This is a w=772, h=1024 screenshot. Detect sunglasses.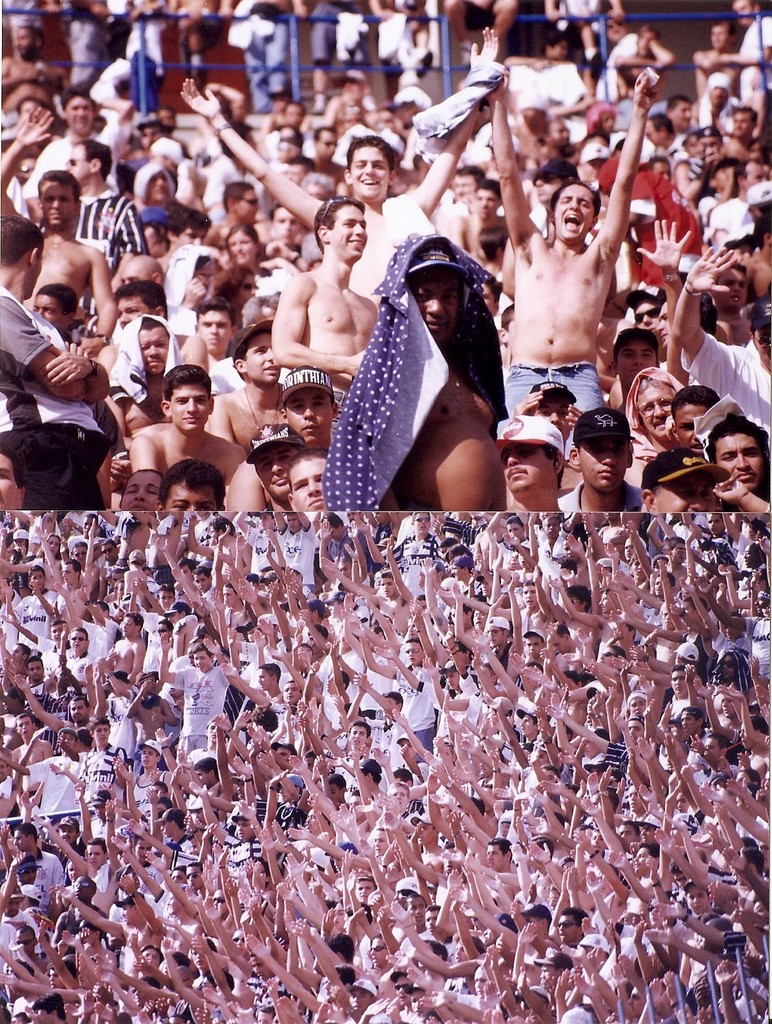
558/921/582/927.
